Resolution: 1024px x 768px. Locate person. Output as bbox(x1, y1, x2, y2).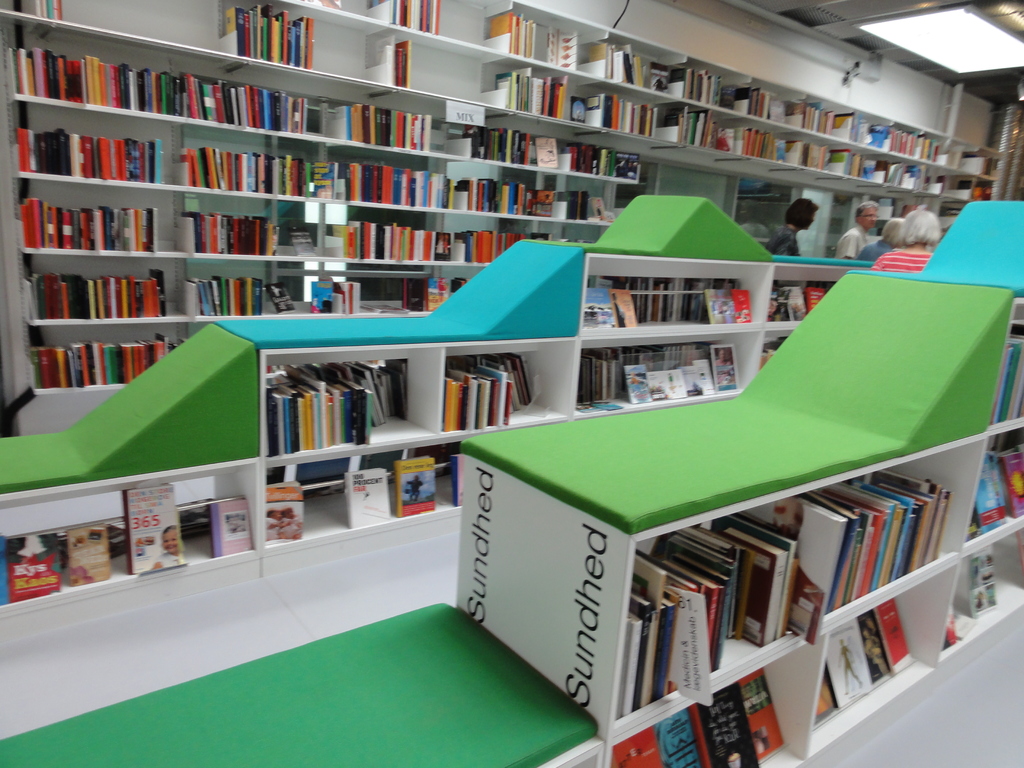
bbox(761, 196, 813, 264).
